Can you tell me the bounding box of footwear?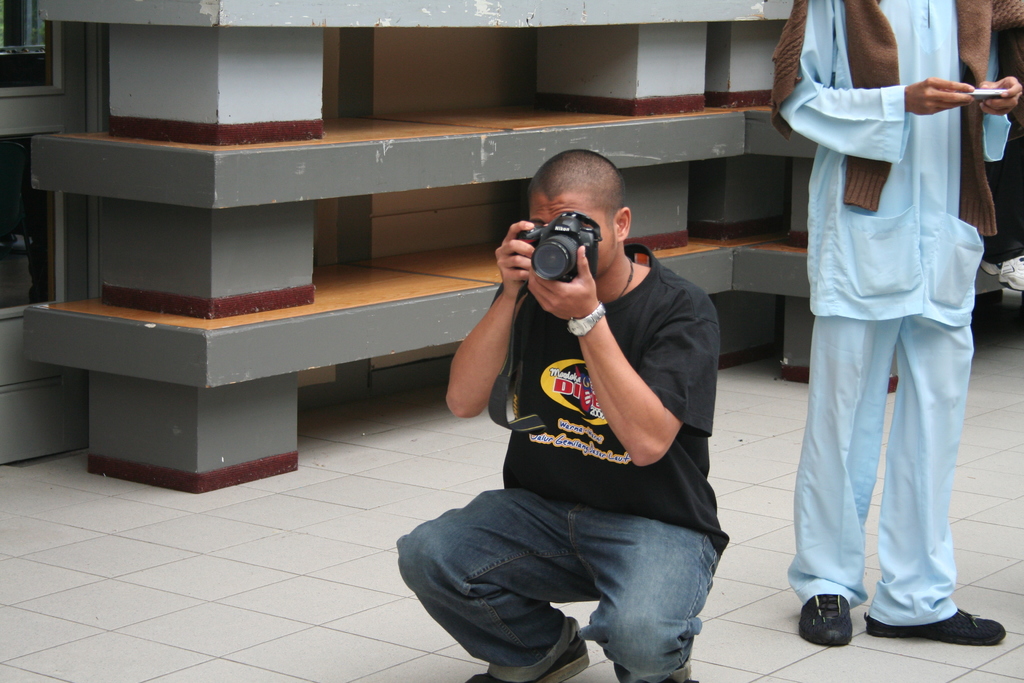
BBox(463, 618, 588, 682).
